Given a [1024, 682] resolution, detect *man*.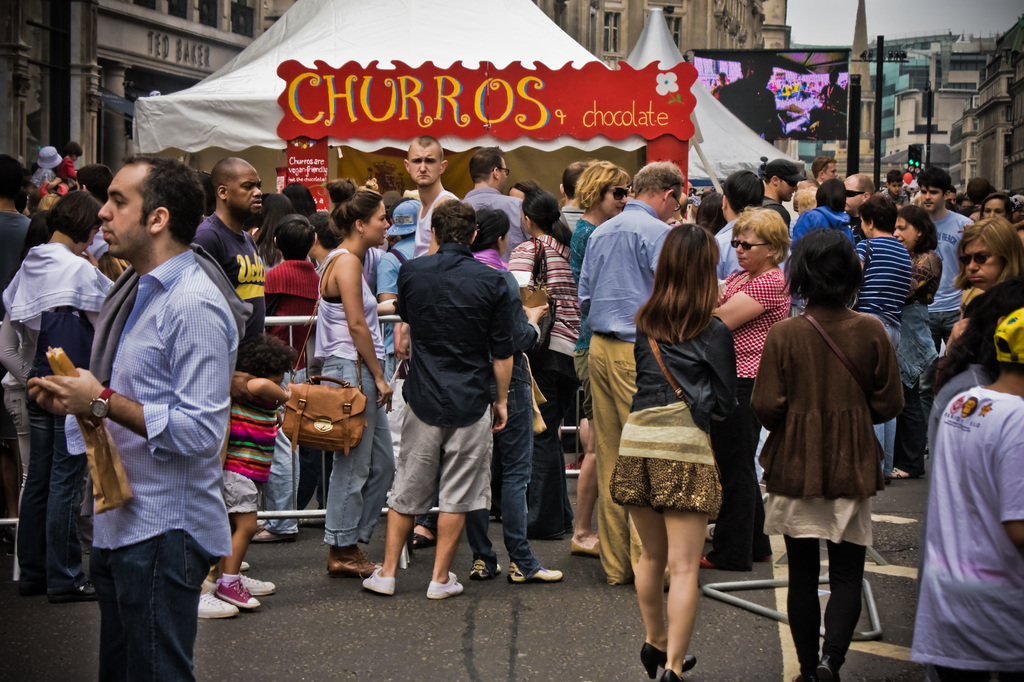
576:159:687:592.
